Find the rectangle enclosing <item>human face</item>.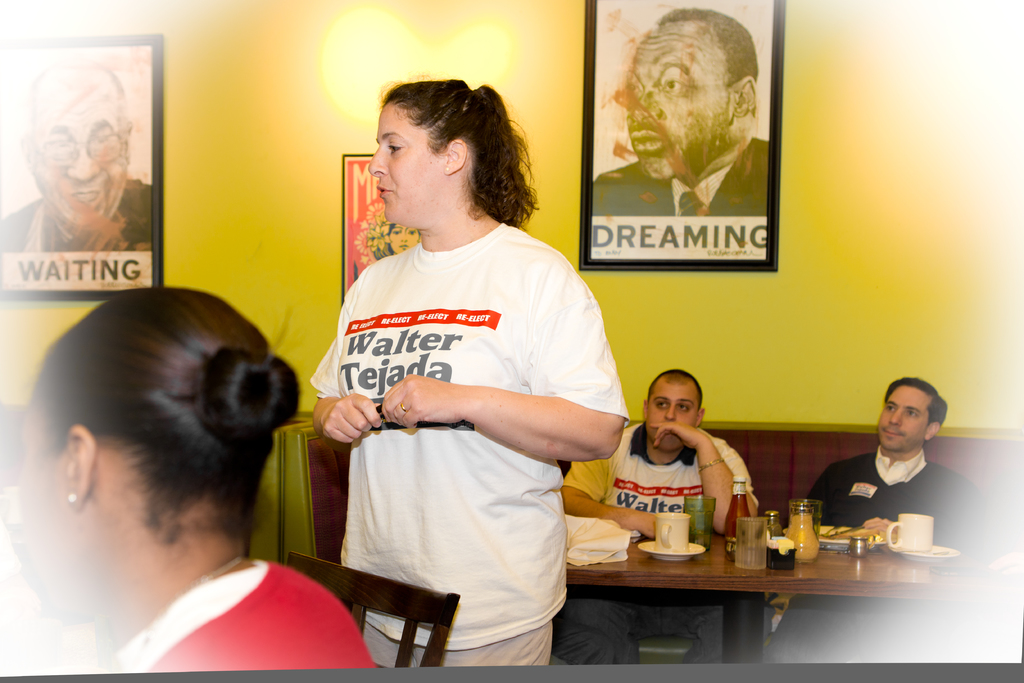
{"x1": 17, "y1": 418, "x2": 81, "y2": 621}.
